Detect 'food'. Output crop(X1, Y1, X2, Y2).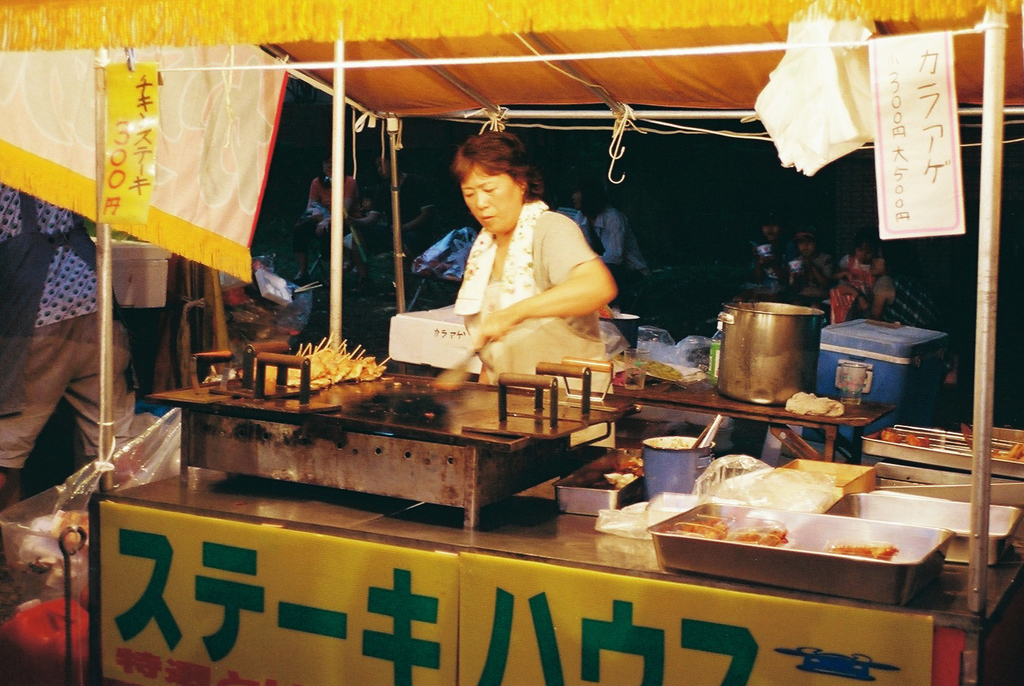
crop(223, 327, 383, 385).
